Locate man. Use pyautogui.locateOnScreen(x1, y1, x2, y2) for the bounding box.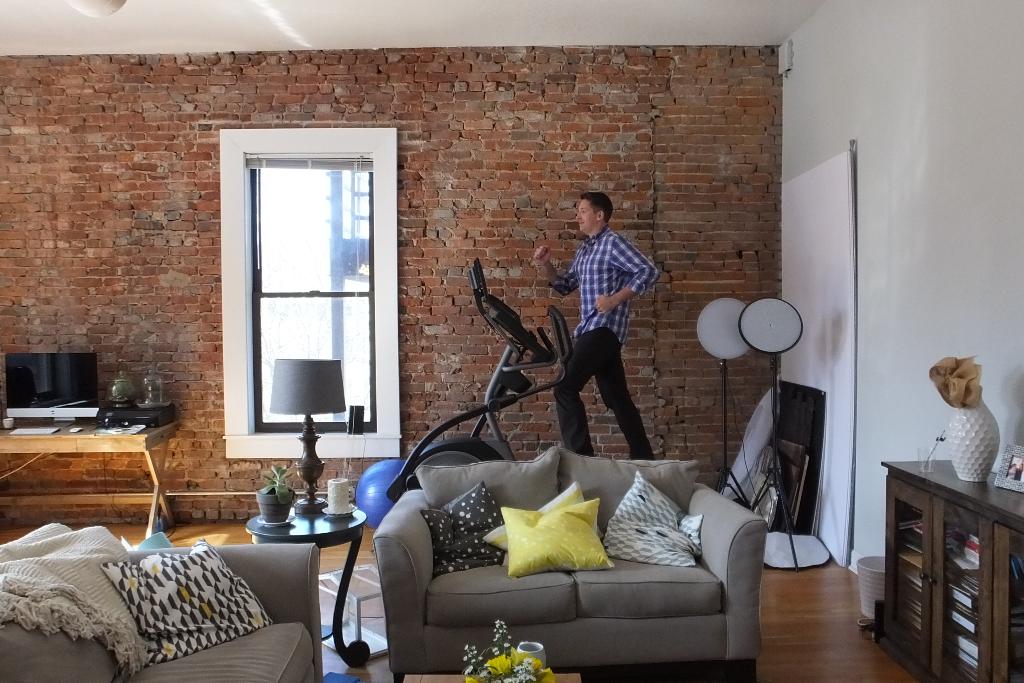
pyautogui.locateOnScreen(544, 191, 660, 480).
